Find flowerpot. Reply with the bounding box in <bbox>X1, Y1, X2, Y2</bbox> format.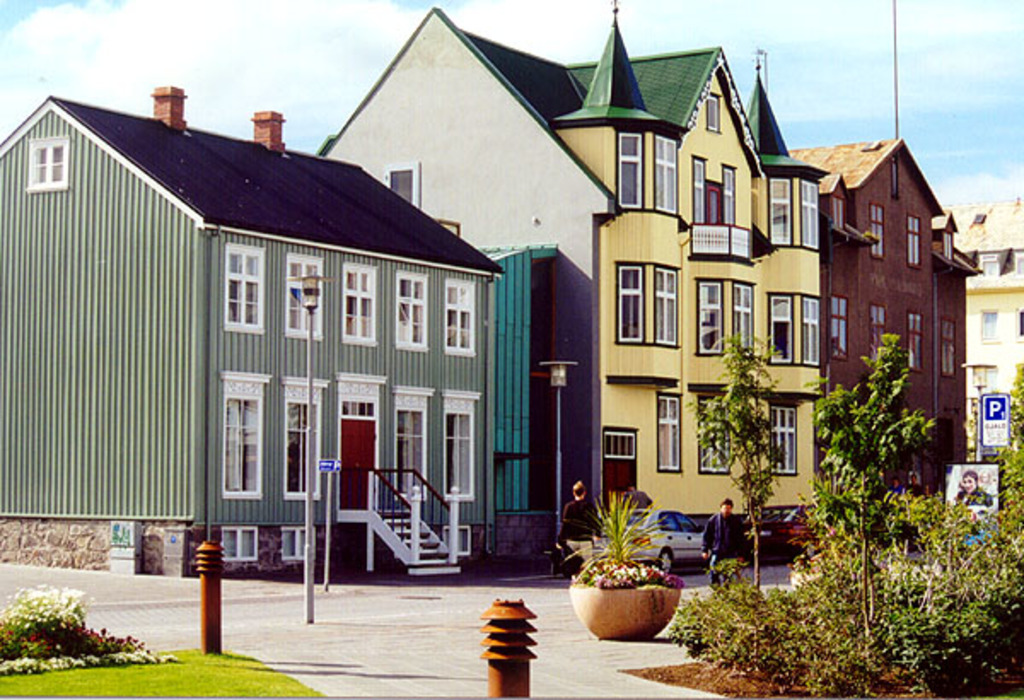
<bbox>575, 558, 681, 645</bbox>.
